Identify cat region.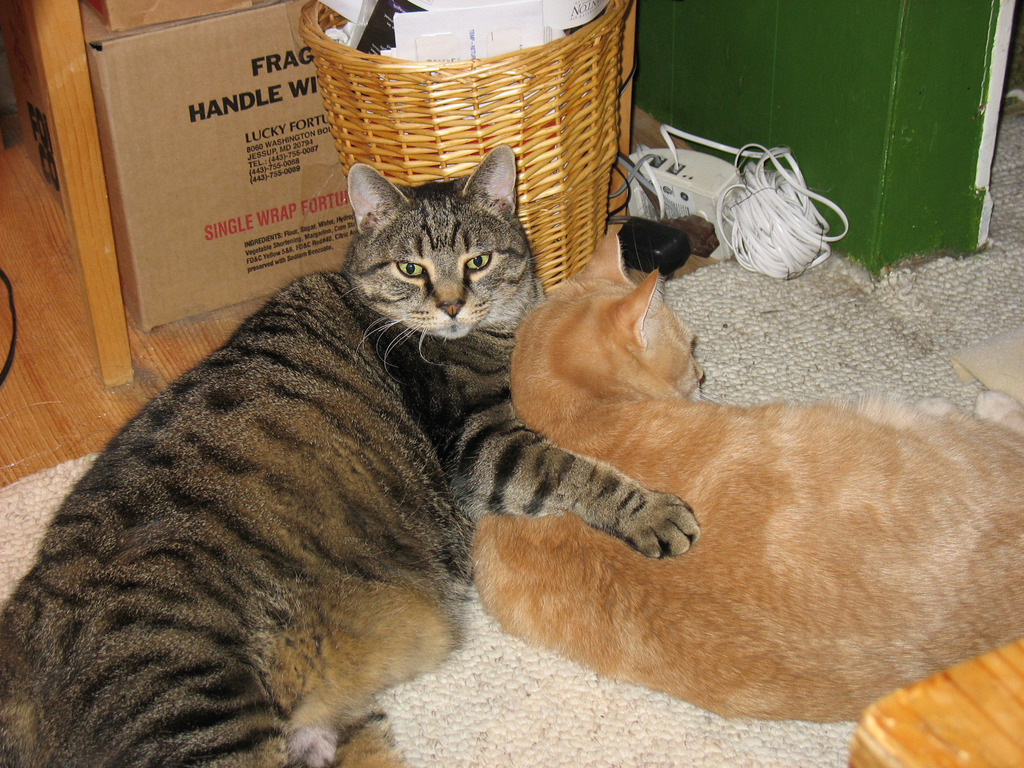
Region: (x1=0, y1=139, x2=703, y2=767).
